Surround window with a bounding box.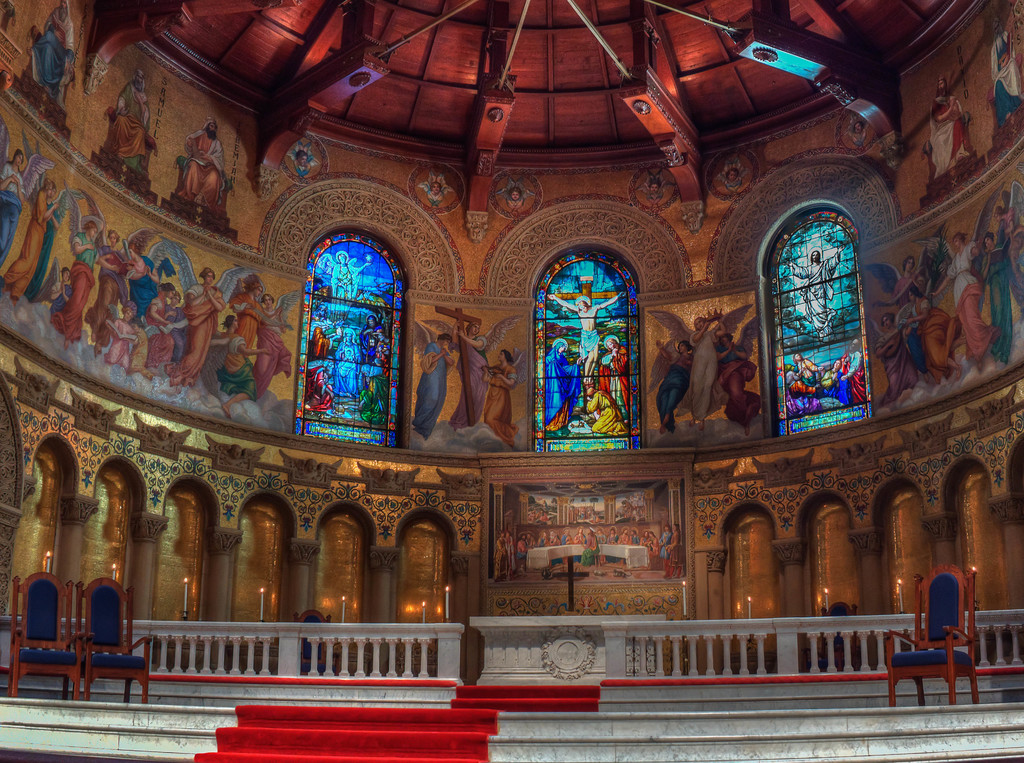
x1=778, y1=212, x2=874, y2=435.
